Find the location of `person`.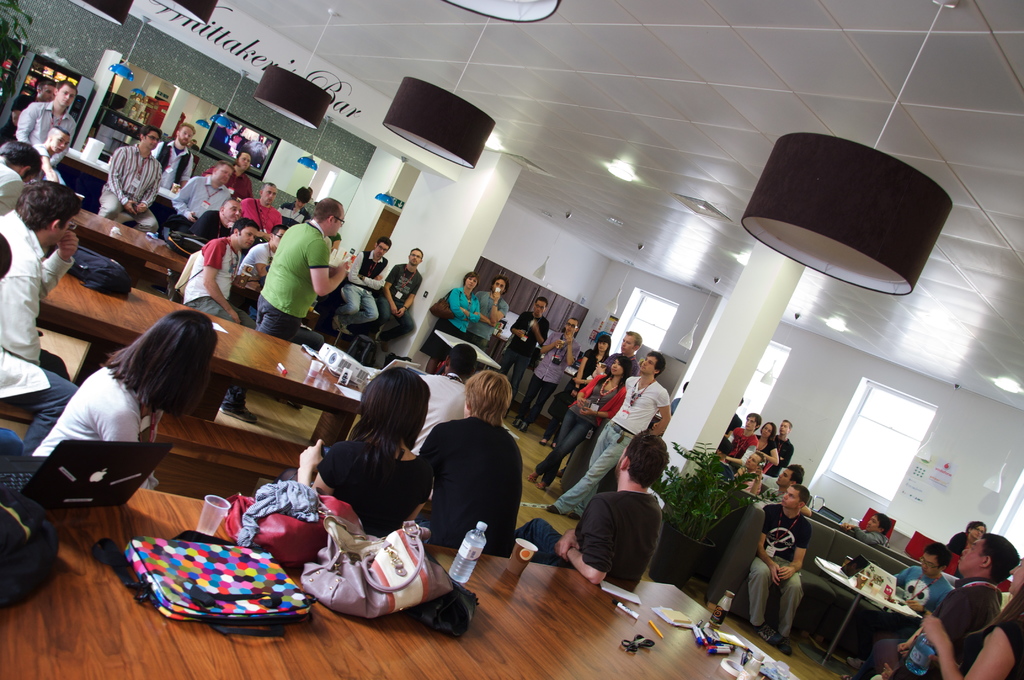
Location: box=[726, 424, 756, 475].
